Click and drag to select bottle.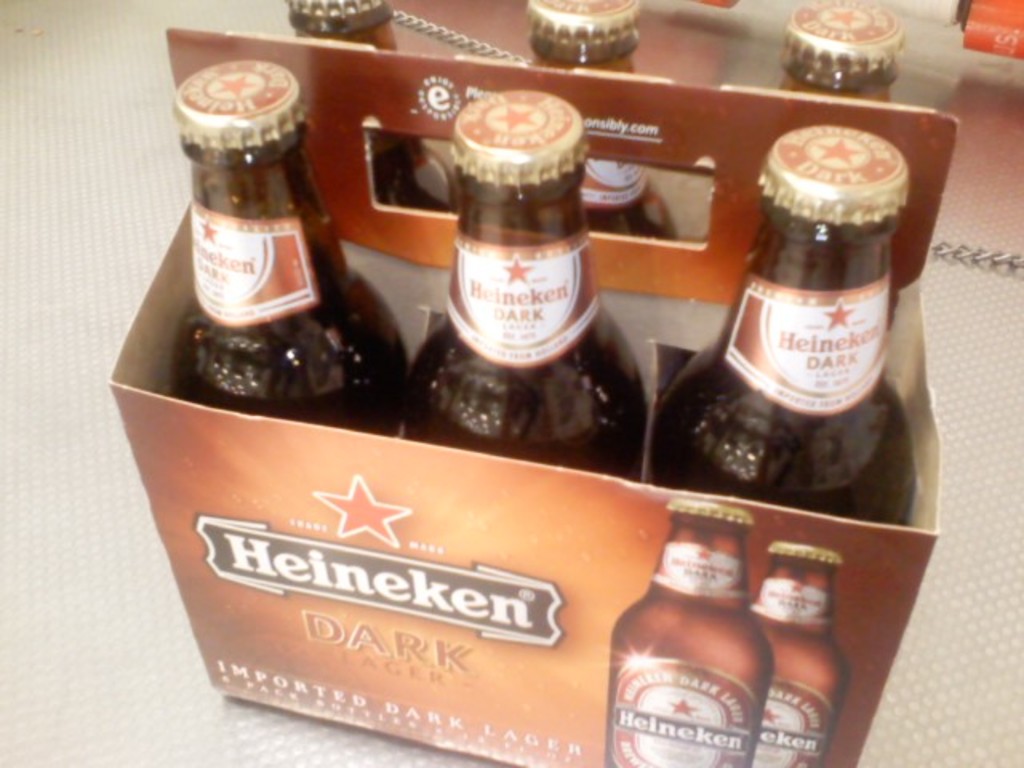
Selection: [x1=154, y1=85, x2=403, y2=427].
